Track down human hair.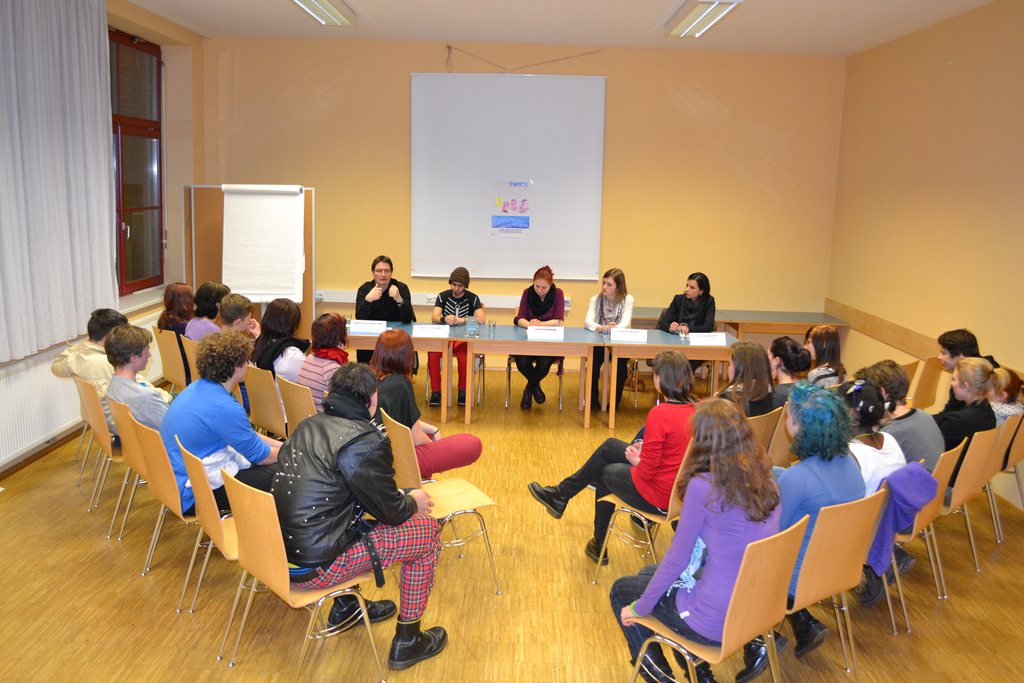
Tracked to [834, 378, 883, 436].
